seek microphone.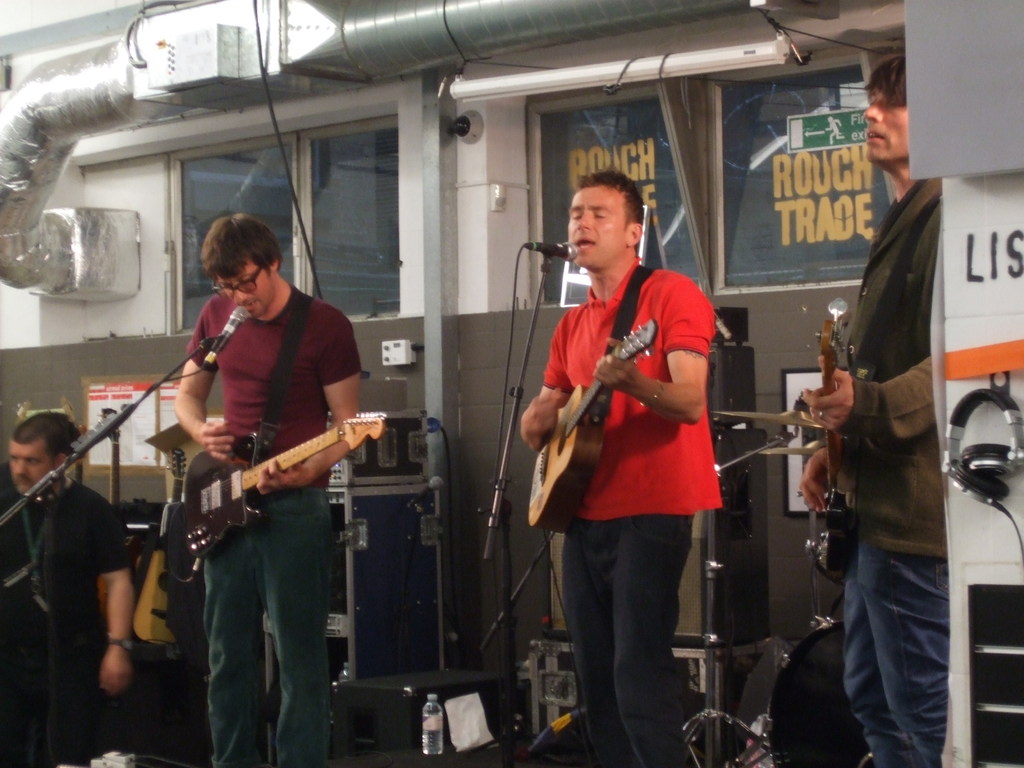
{"left": 518, "top": 238, "right": 584, "bottom": 262}.
